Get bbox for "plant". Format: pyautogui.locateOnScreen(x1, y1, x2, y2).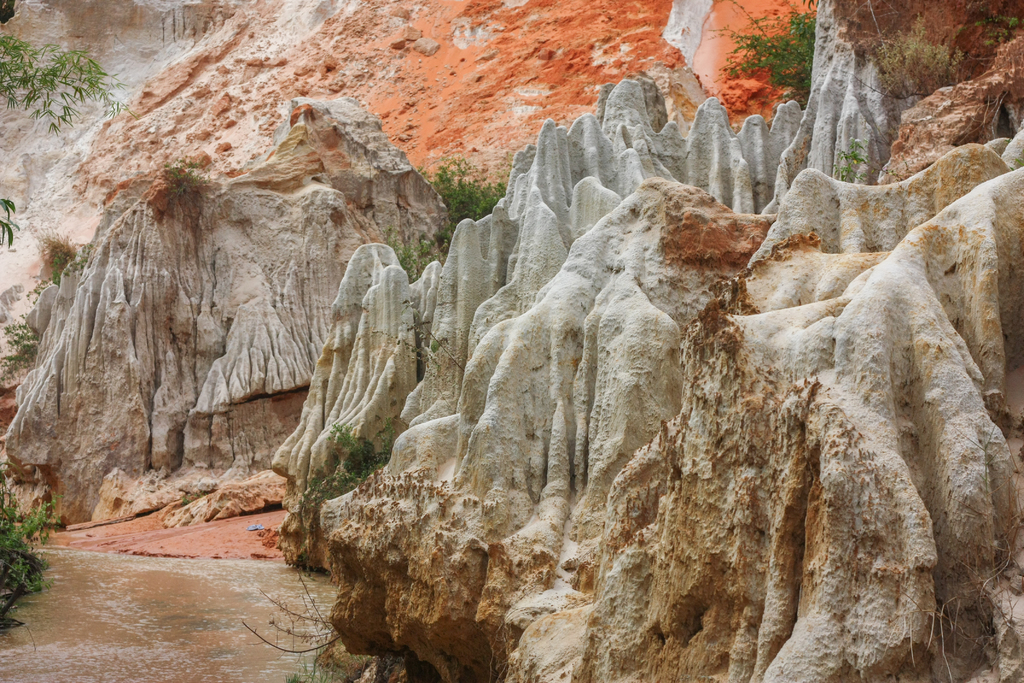
pyautogui.locateOnScreen(832, 132, 903, 183).
